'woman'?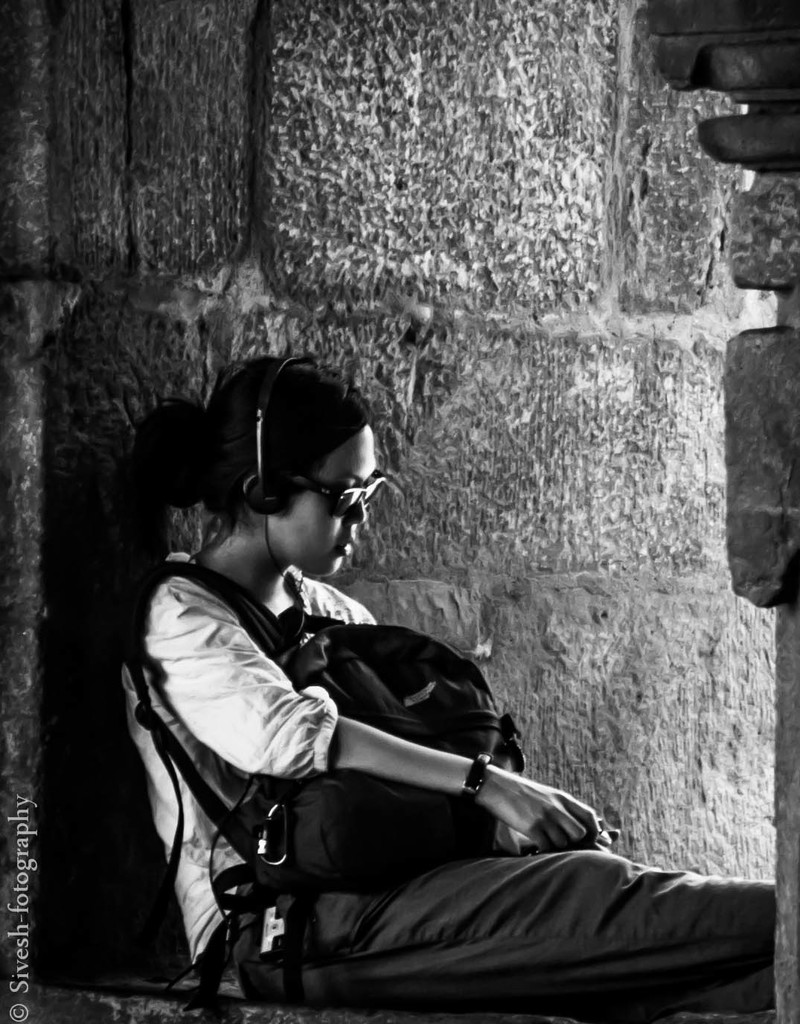
[123,369,671,1016]
